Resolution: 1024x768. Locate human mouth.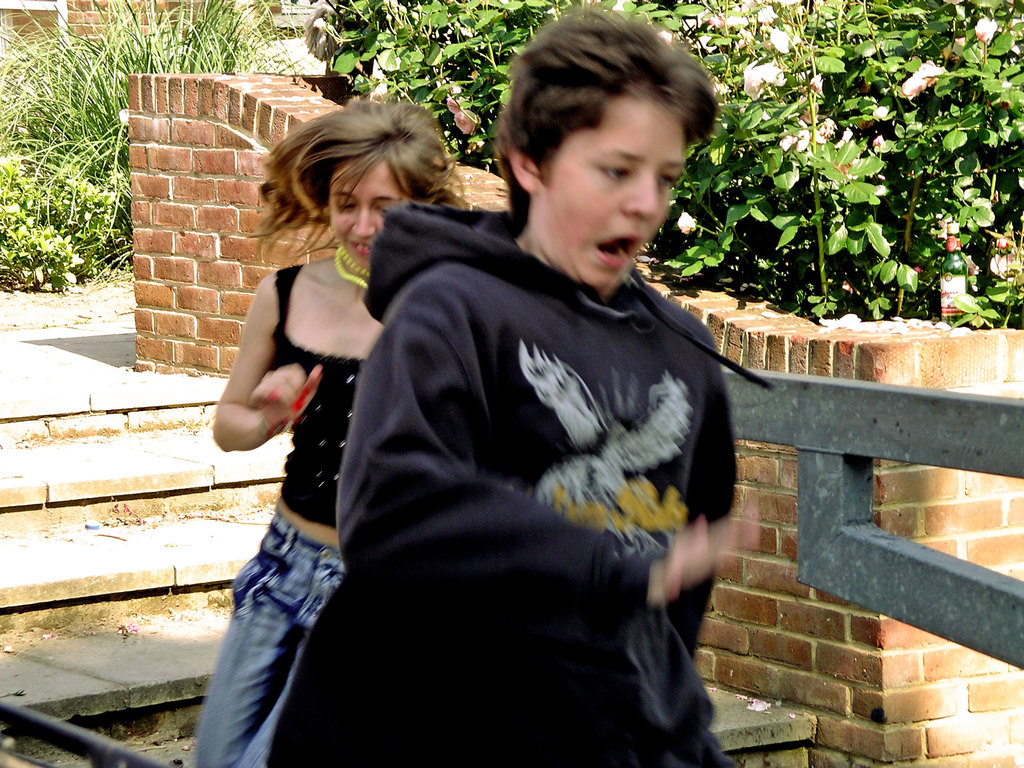
[589,229,647,270].
